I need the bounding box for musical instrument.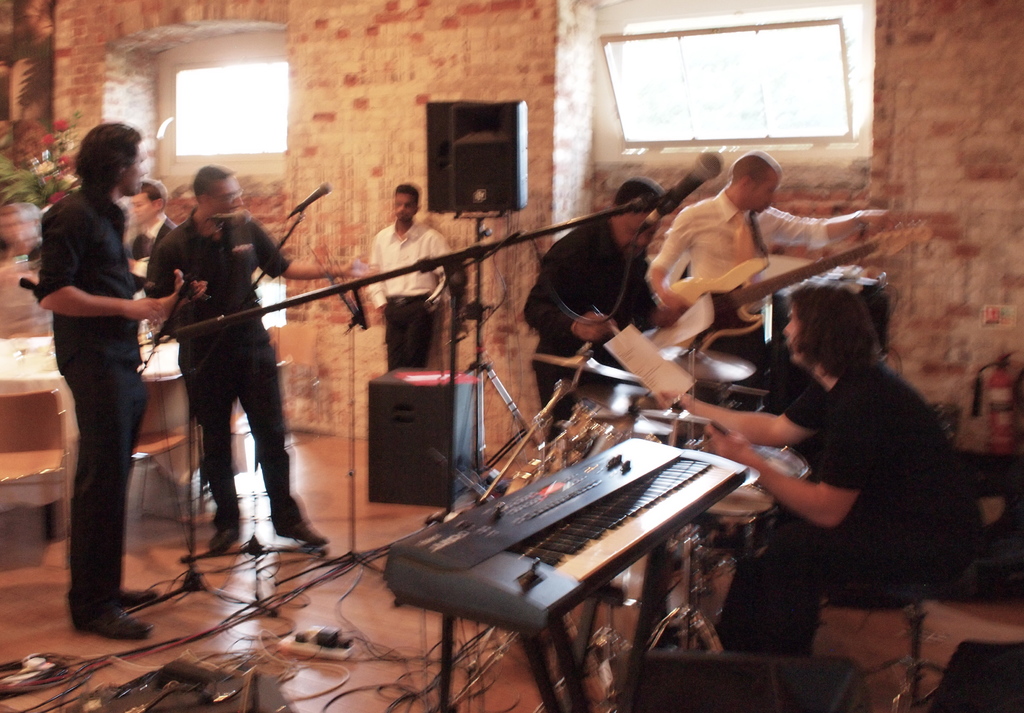
Here it is: [left=654, top=346, right=754, bottom=376].
